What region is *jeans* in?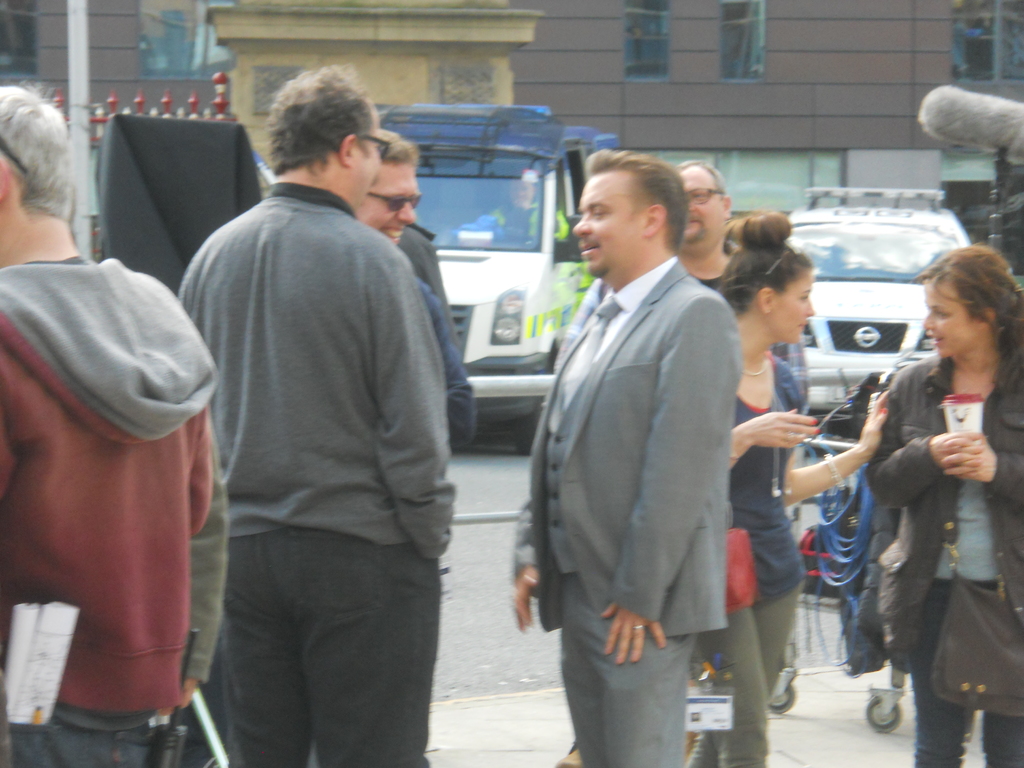
locate(14, 716, 148, 767).
